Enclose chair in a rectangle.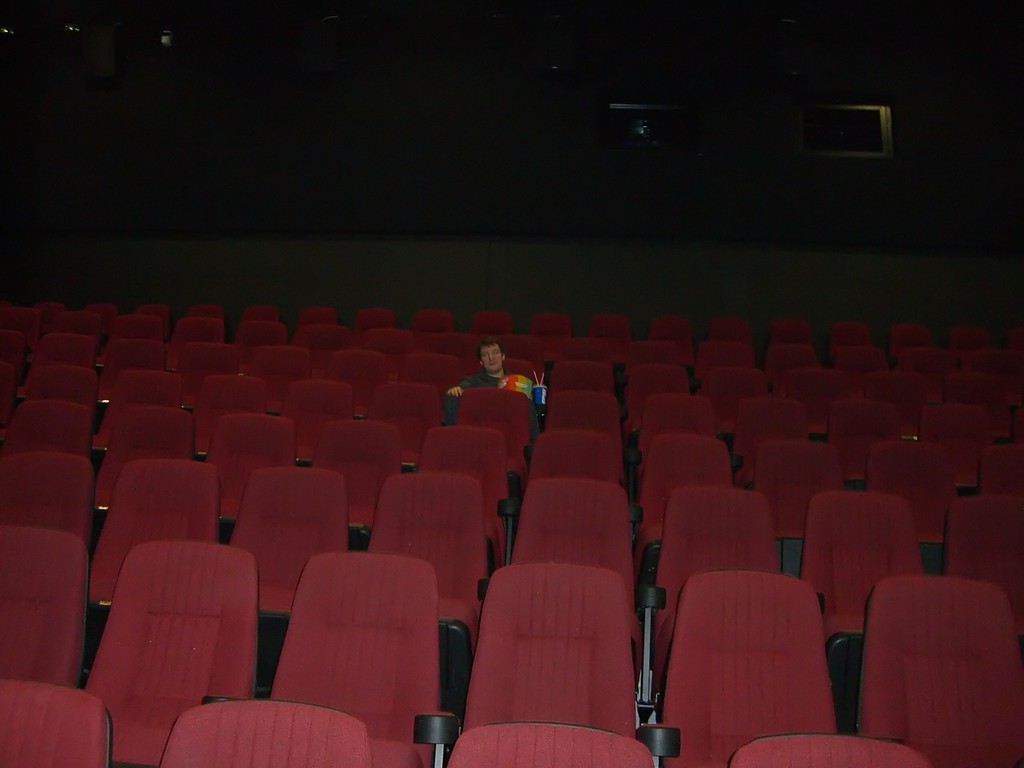
bbox=(454, 388, 531, 481).
